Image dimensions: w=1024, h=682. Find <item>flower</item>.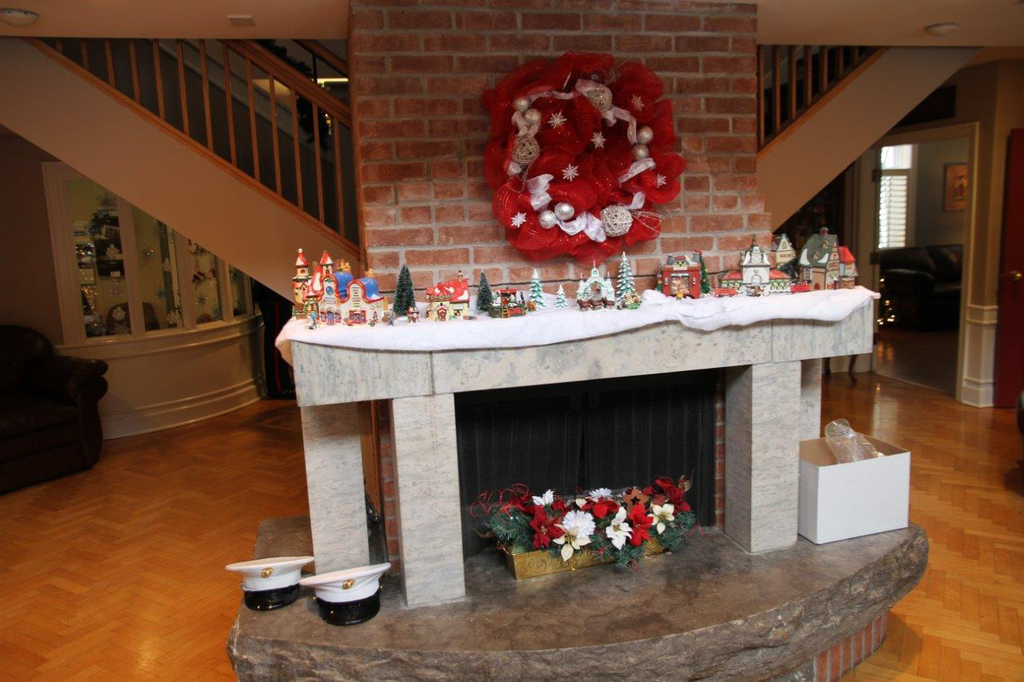
Rect(161, 259, 170, 272).
